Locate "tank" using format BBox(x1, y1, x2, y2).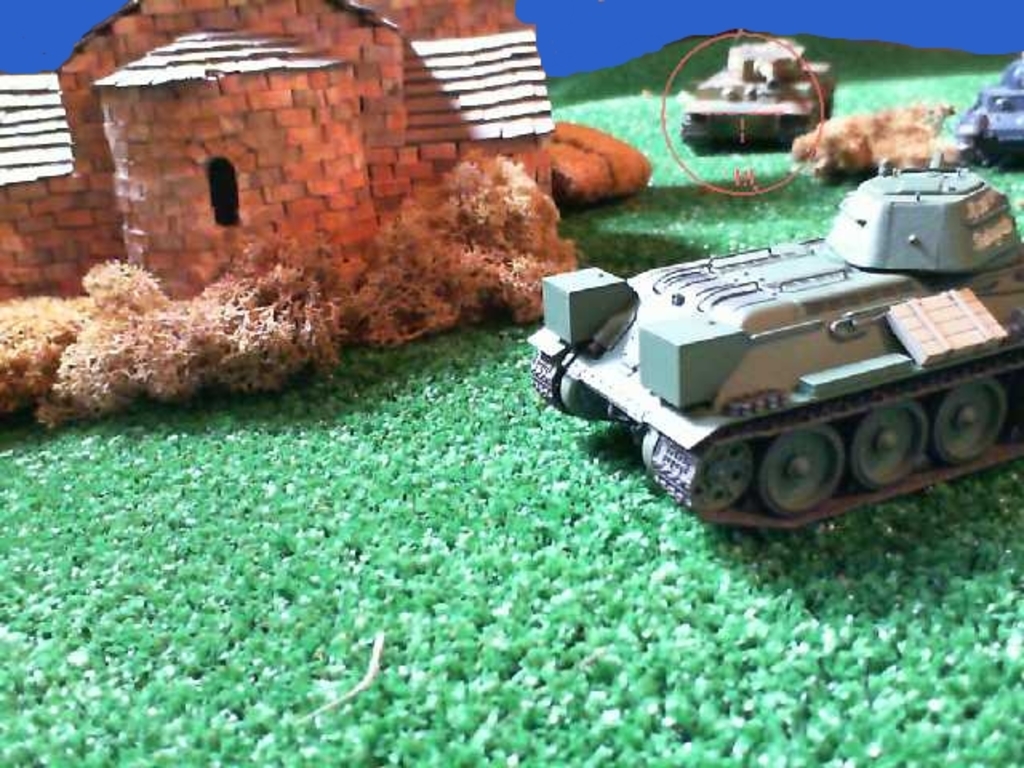
BBox(683, 35, 838, 157).
